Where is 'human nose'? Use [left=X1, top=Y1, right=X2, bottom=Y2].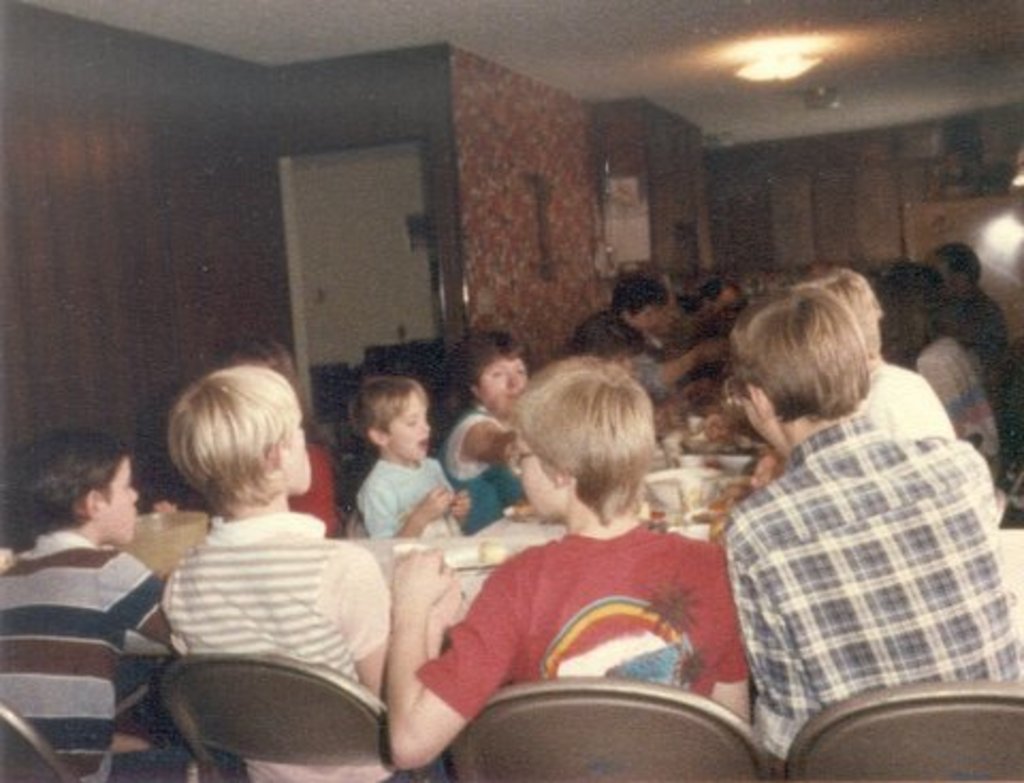
[left=420, top=418, right=429, bottom=431].
